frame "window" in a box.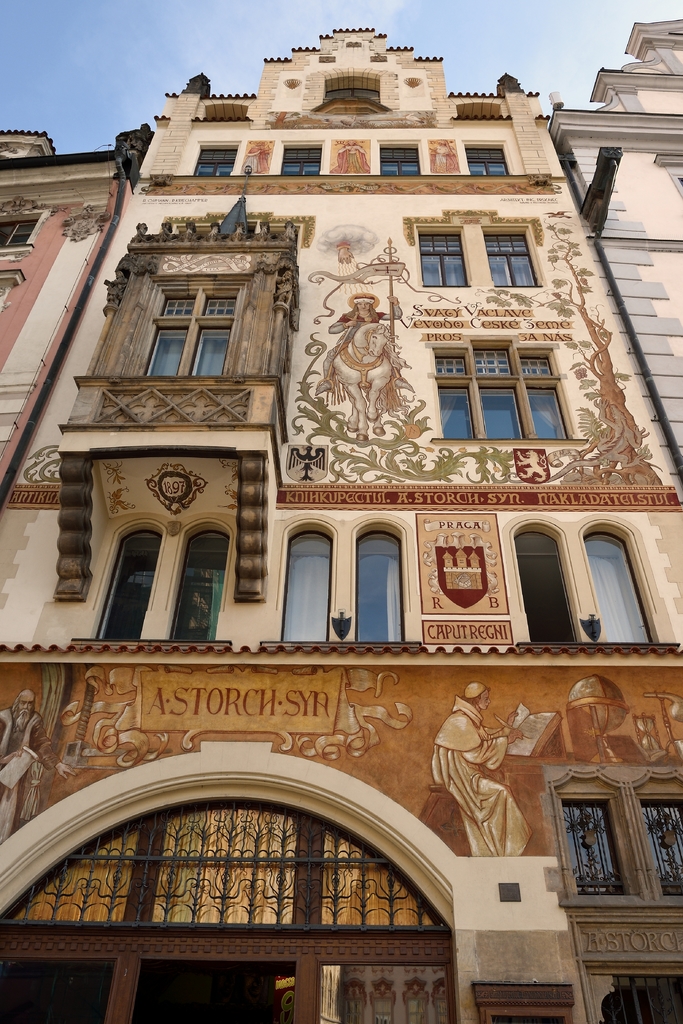
left=279, top=140, right=324, bottom=172.
